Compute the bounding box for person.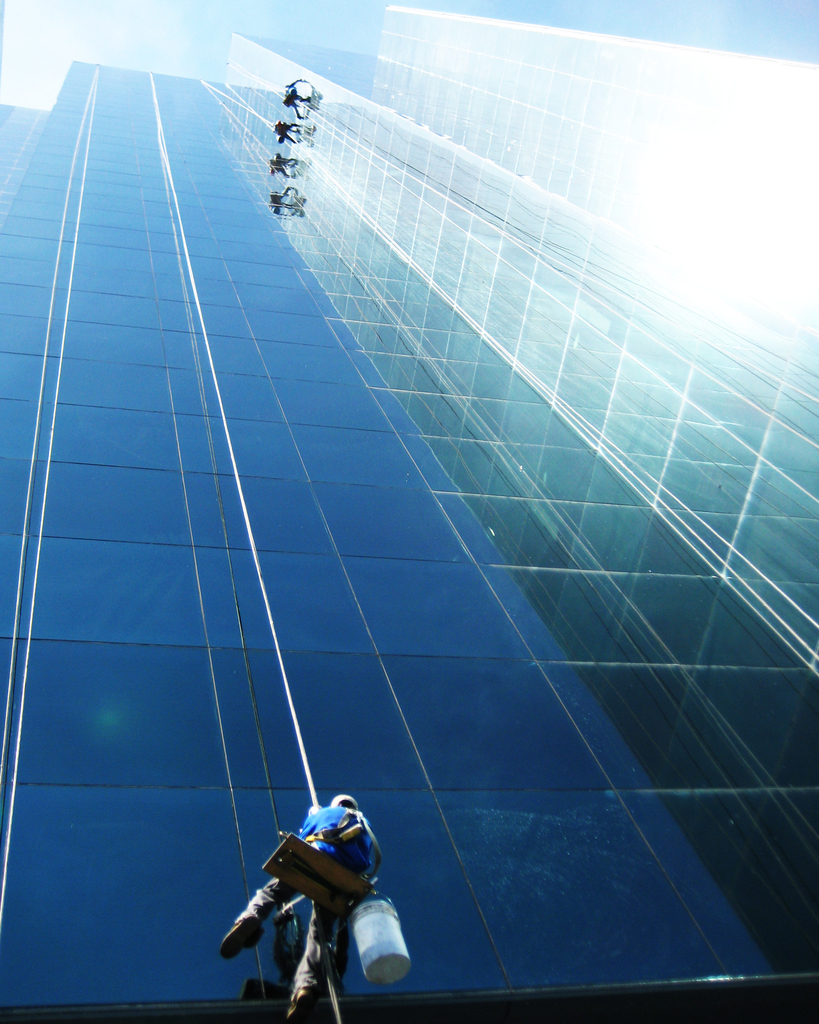
crop(219, 784, 392, 1022).
